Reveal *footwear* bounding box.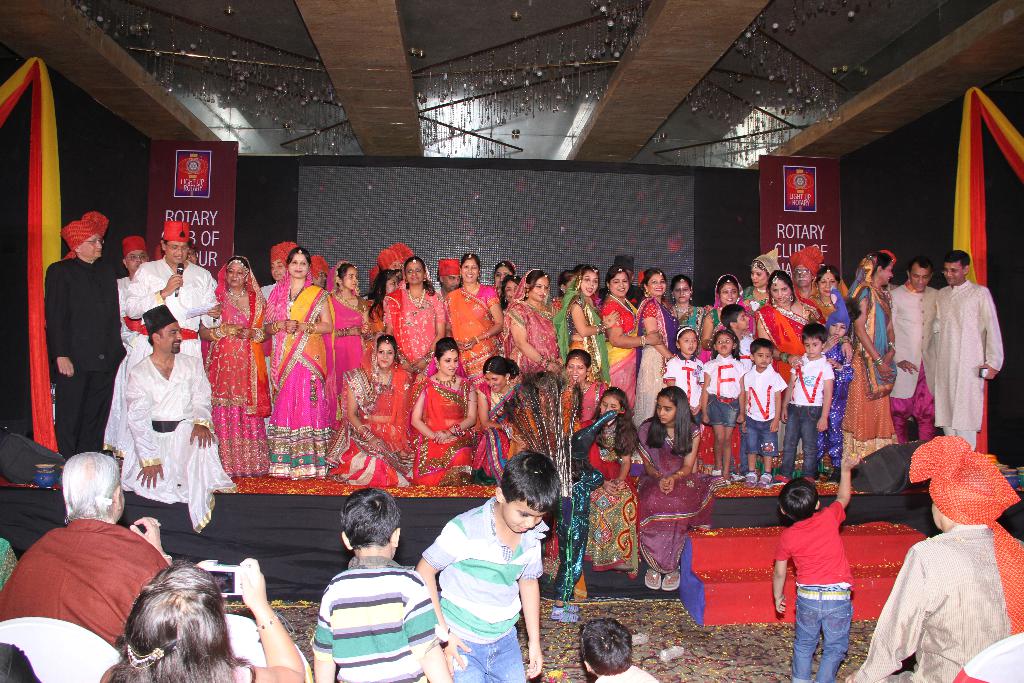
Revealed: <region>662, 649, 686, 662</region>.
